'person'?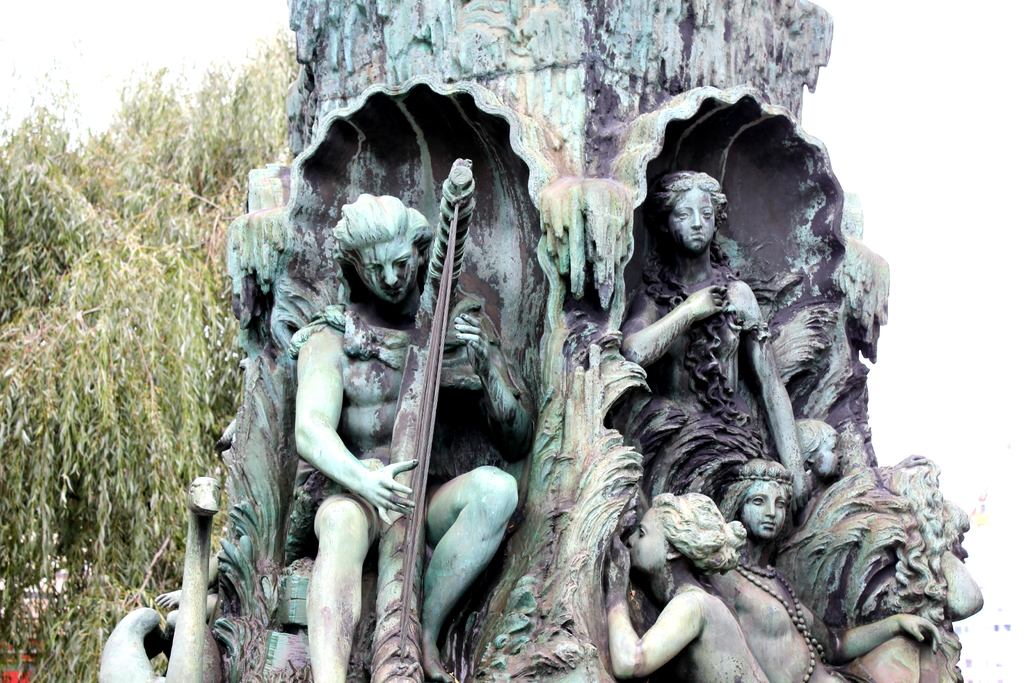
bbox(600, 490, 772, 682)
